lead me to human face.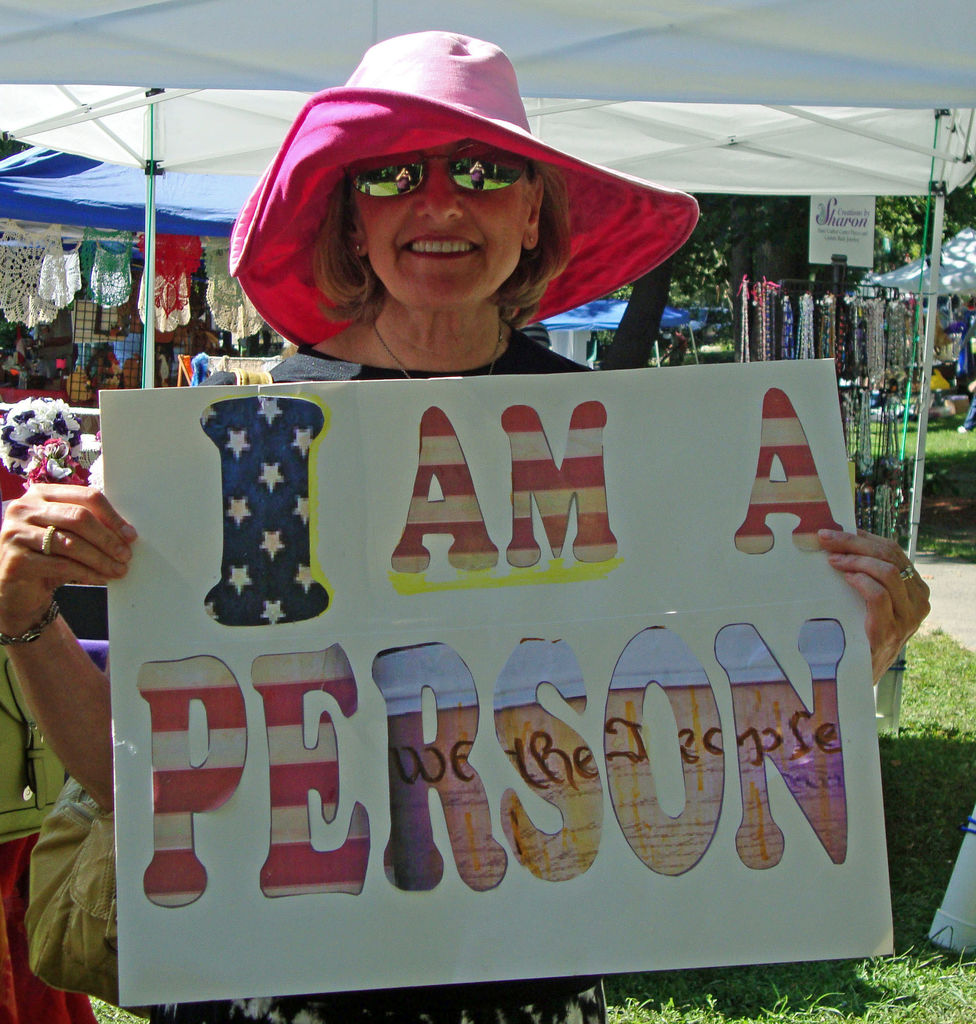
Lead to crop(350, 139, 525, 308).
